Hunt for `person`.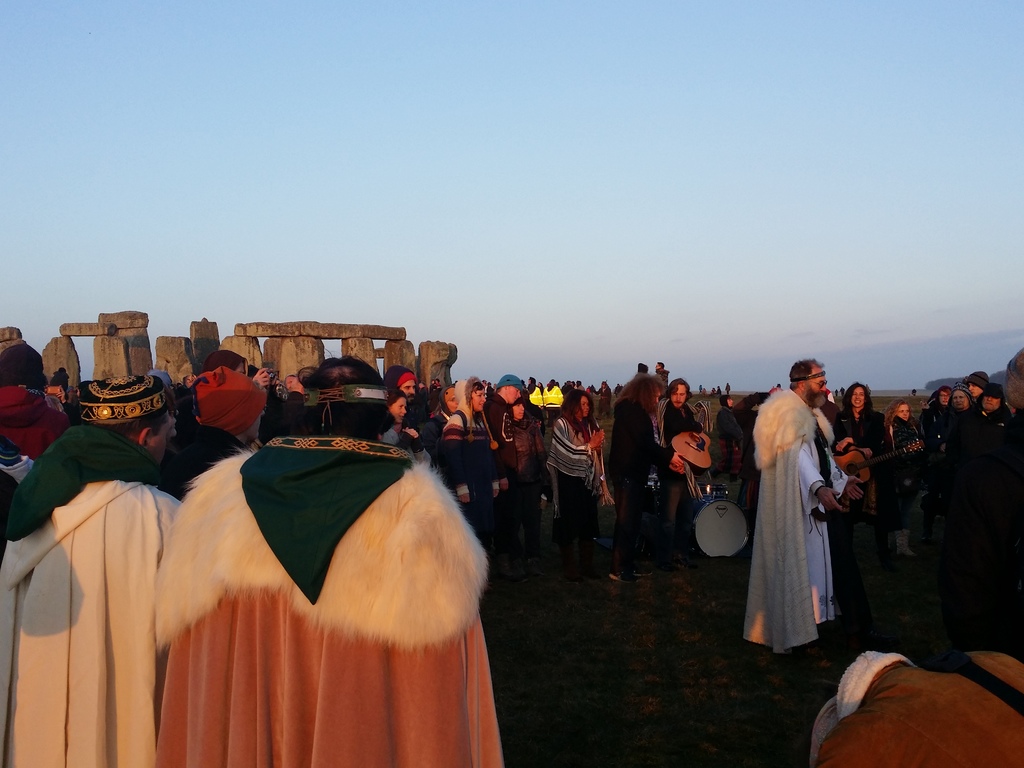
Hunted down at (x1=440, y1=373, x2=504, y2=536).
